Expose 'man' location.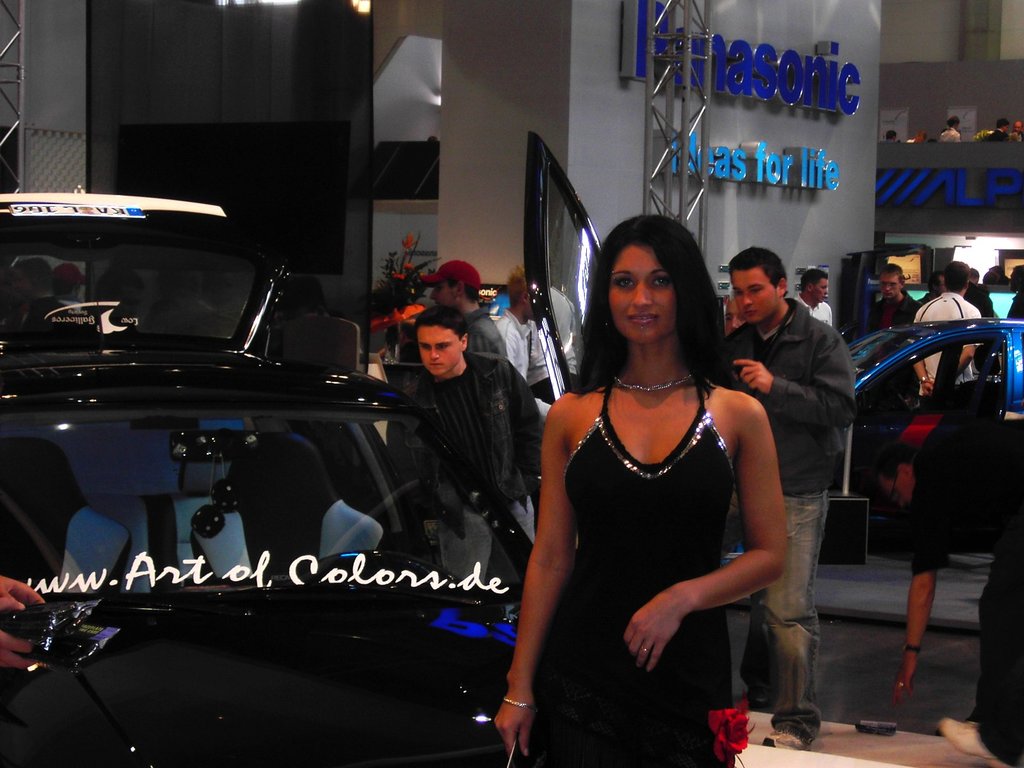
Exposed at region(917, 271, 945, 312).
